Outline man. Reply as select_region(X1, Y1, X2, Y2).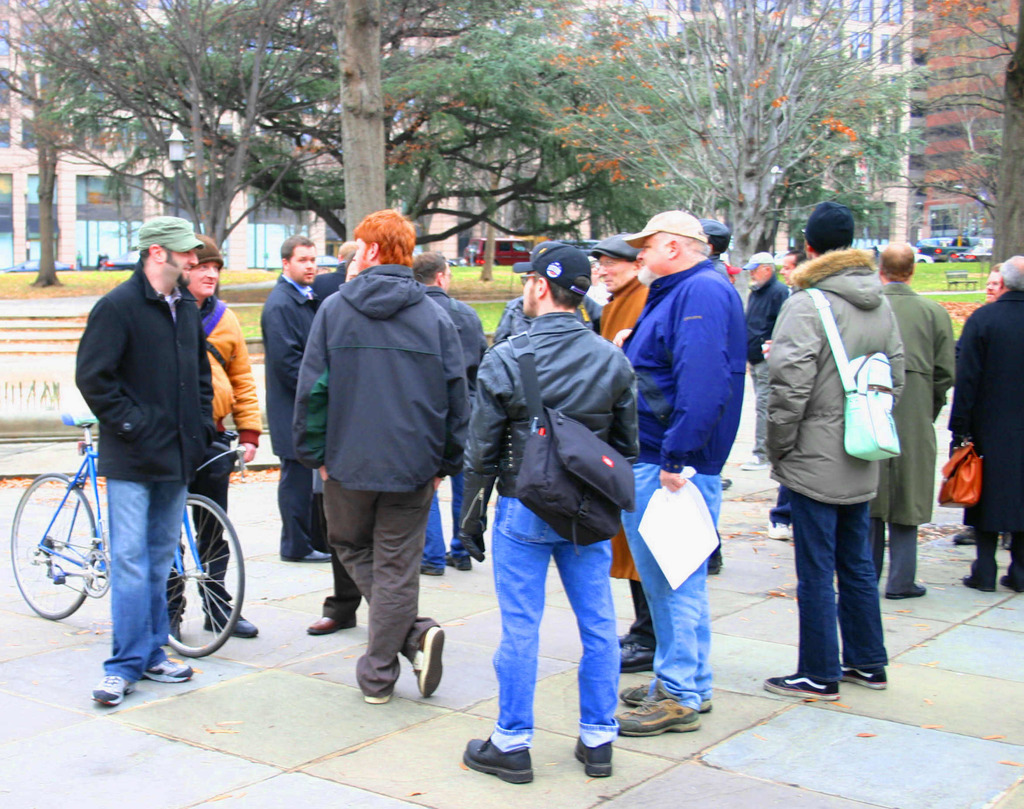
select_region(733, 252, 781, 482).
